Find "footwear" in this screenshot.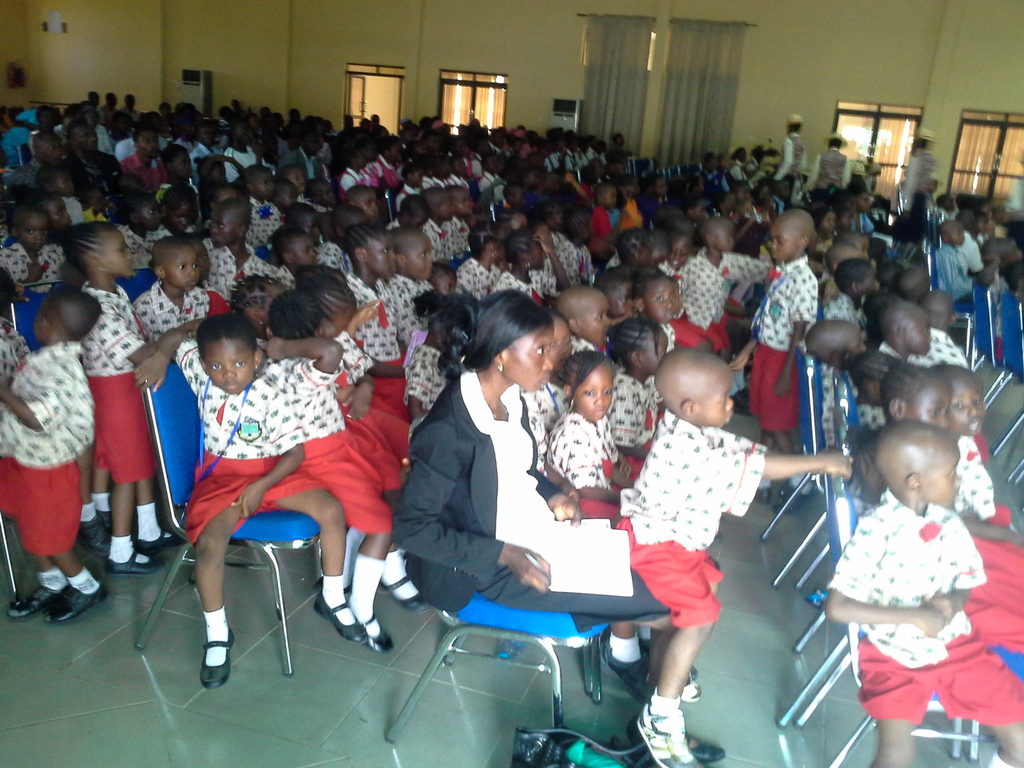
The bounding box for "footwear" is l=753, t=482, r=773, b=507.
